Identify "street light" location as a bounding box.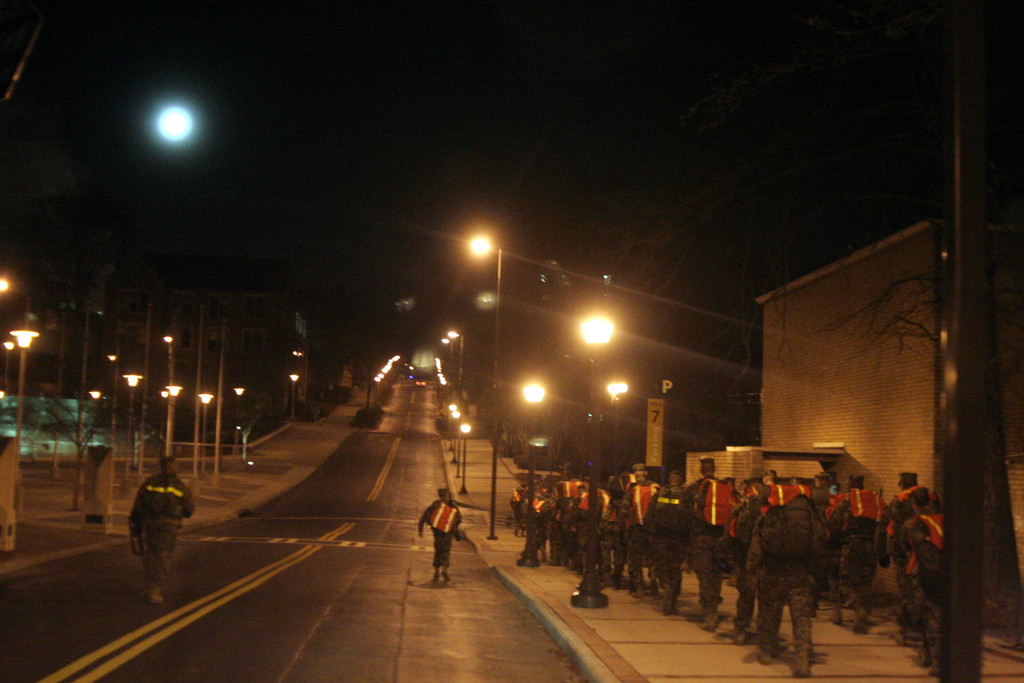
<bbox>452, 331, 463, 410</bbox>.
